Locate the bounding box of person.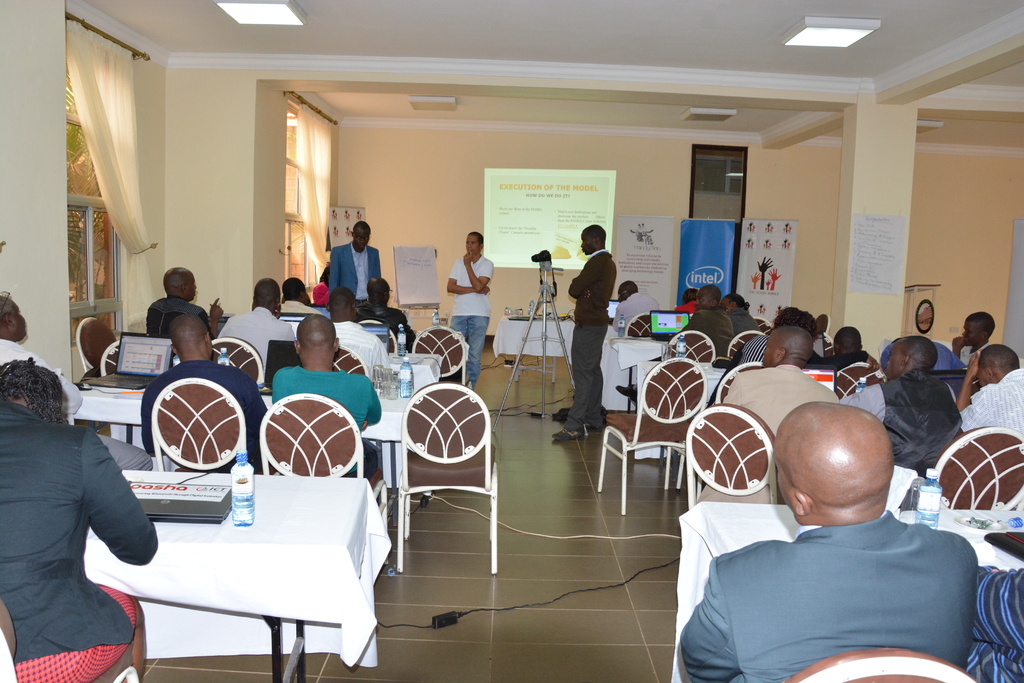
Bounding box: [x1=721, y1=324, x2=838, y2=438].
